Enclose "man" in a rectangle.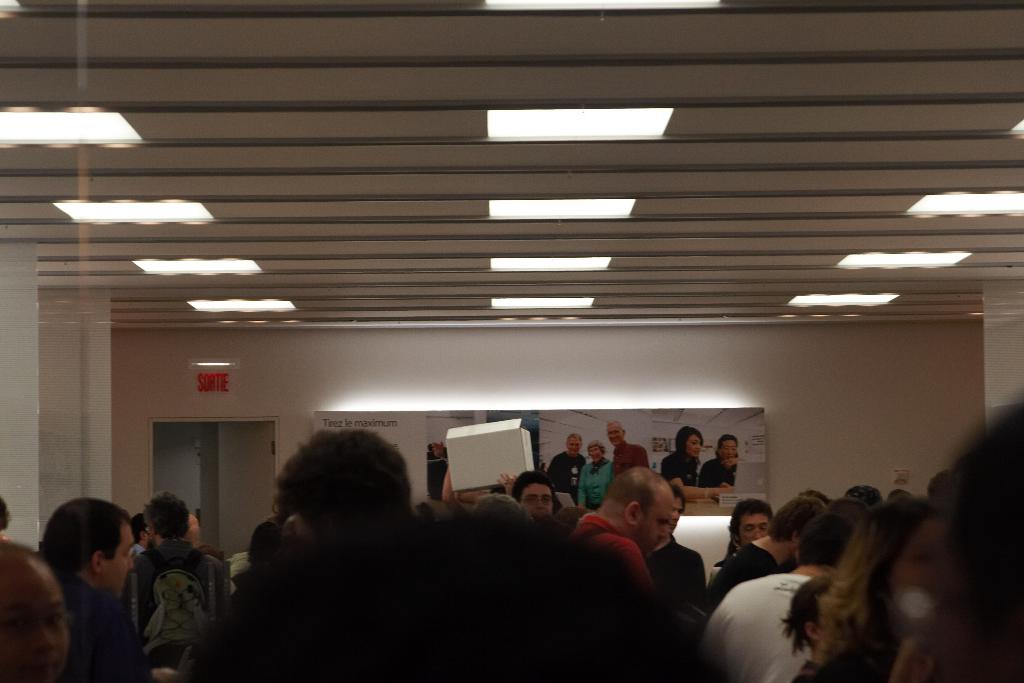
576, 468, 675, 578.
